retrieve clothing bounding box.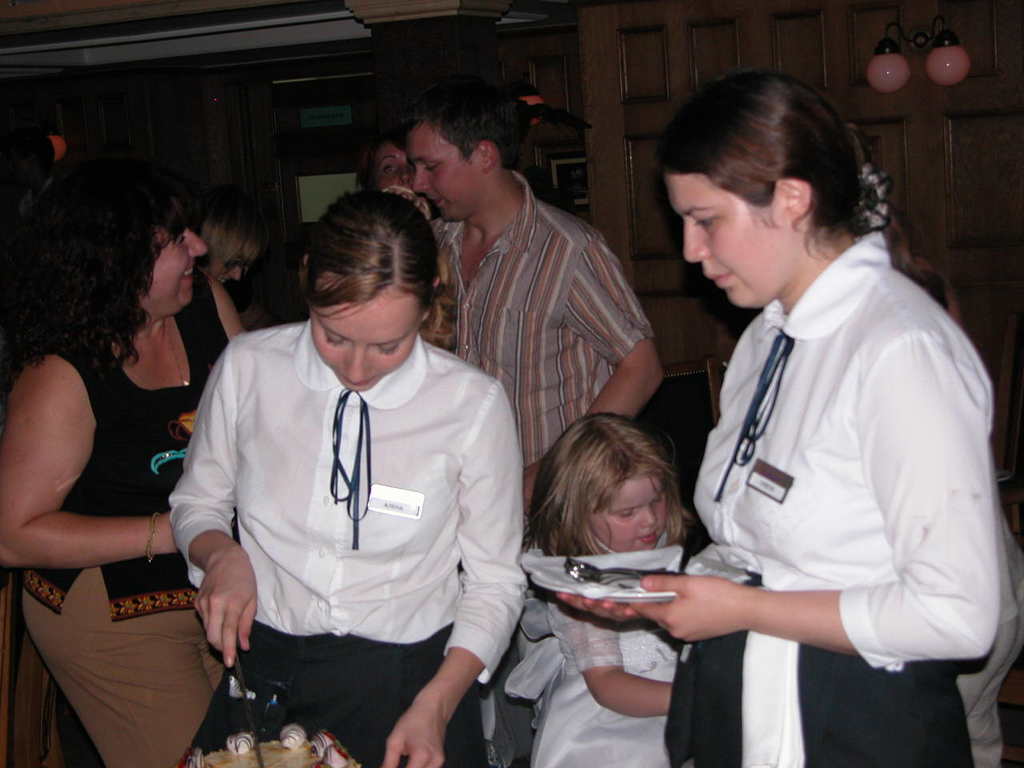
Bounding box: <region>692, 230, 1004, 767</region>.
